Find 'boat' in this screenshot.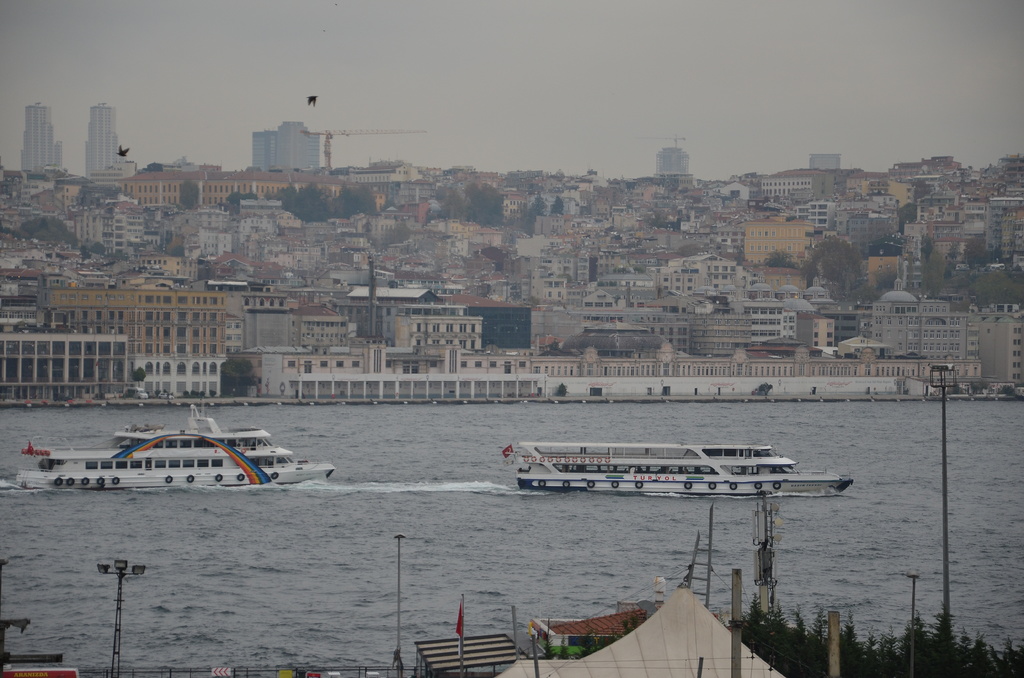
The bounding box for 'boat' is bbox=(469, 433, 819, 510).
